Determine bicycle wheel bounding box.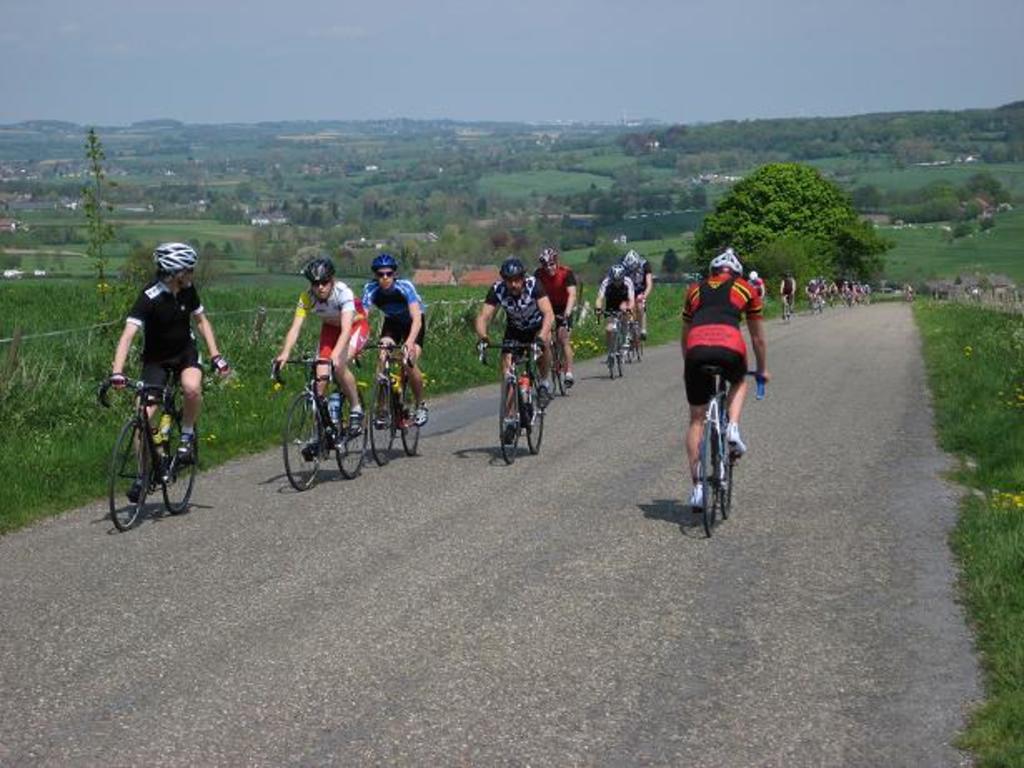
Determined: region(398, 373, 423, 456).
